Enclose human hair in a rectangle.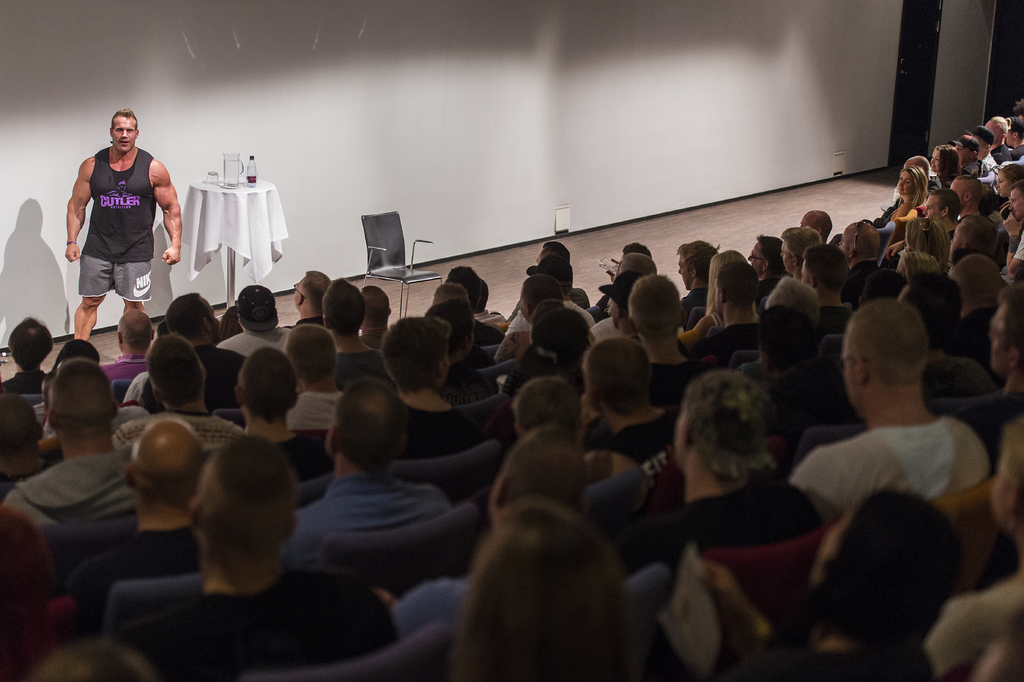
[x1=803, y1=488, x2=979, y2=633].
